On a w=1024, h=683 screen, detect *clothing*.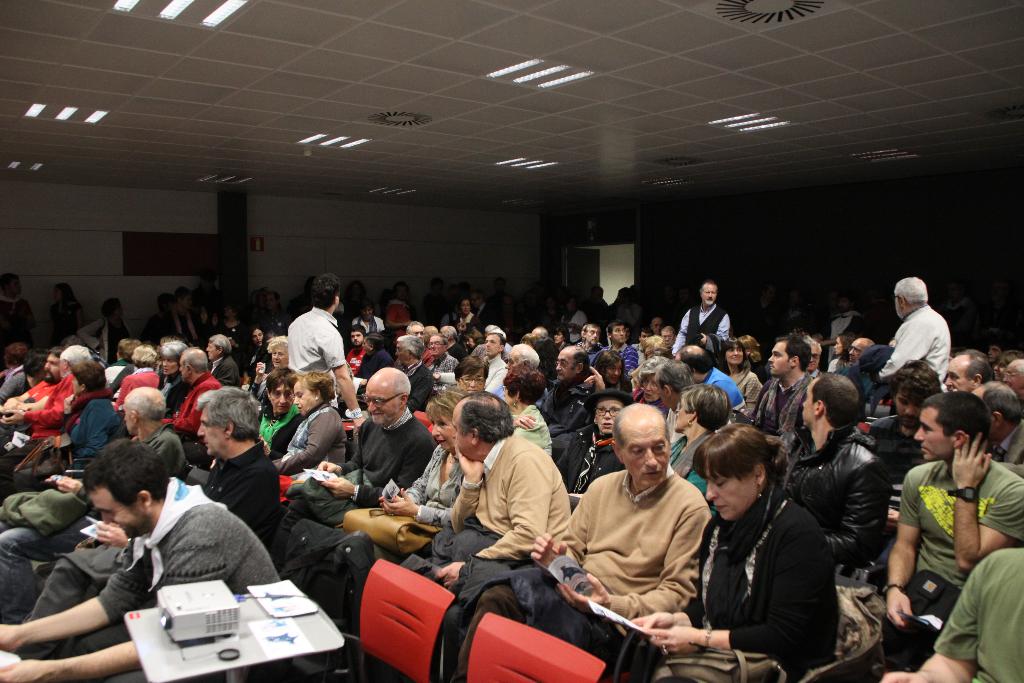
l=65, t=398, r=112, b=477.
